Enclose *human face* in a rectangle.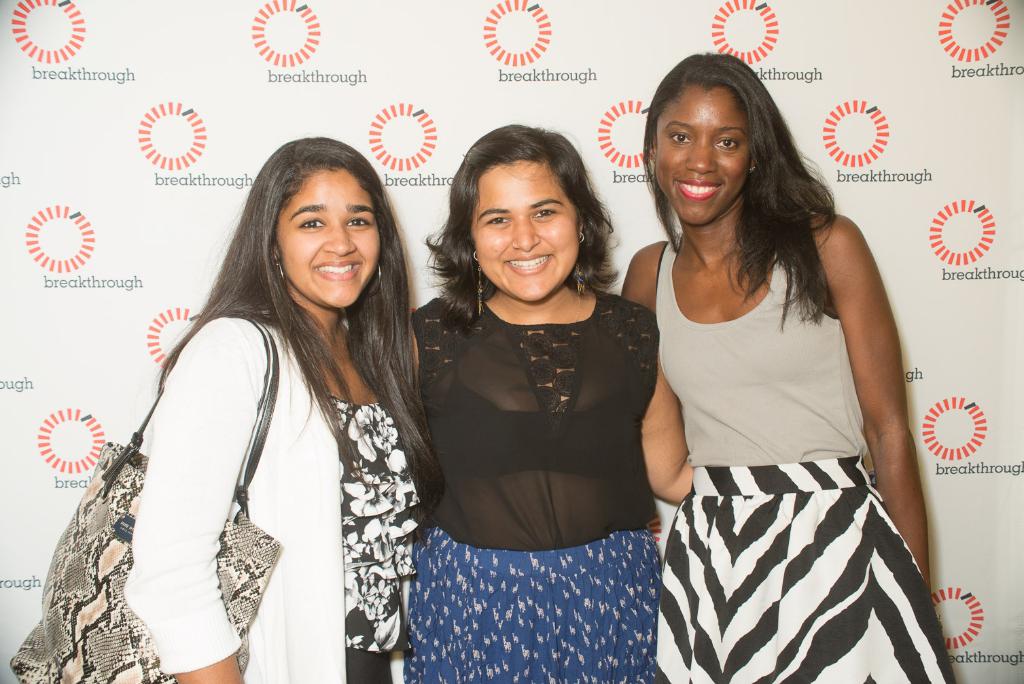
Rect(469, 163, 578, 288).
